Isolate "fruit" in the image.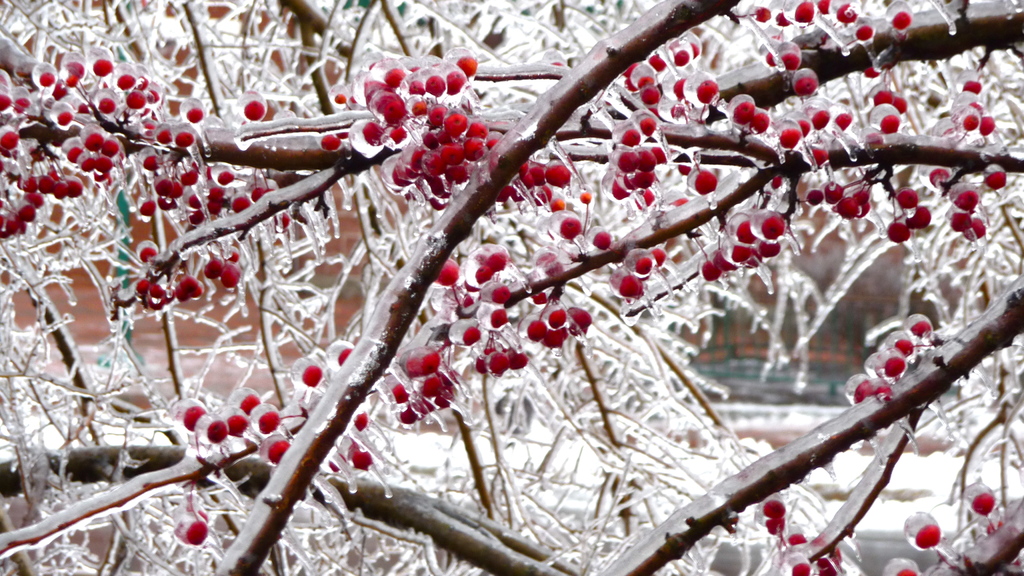
Isolated region: rect(0, 92, 12, 118).
